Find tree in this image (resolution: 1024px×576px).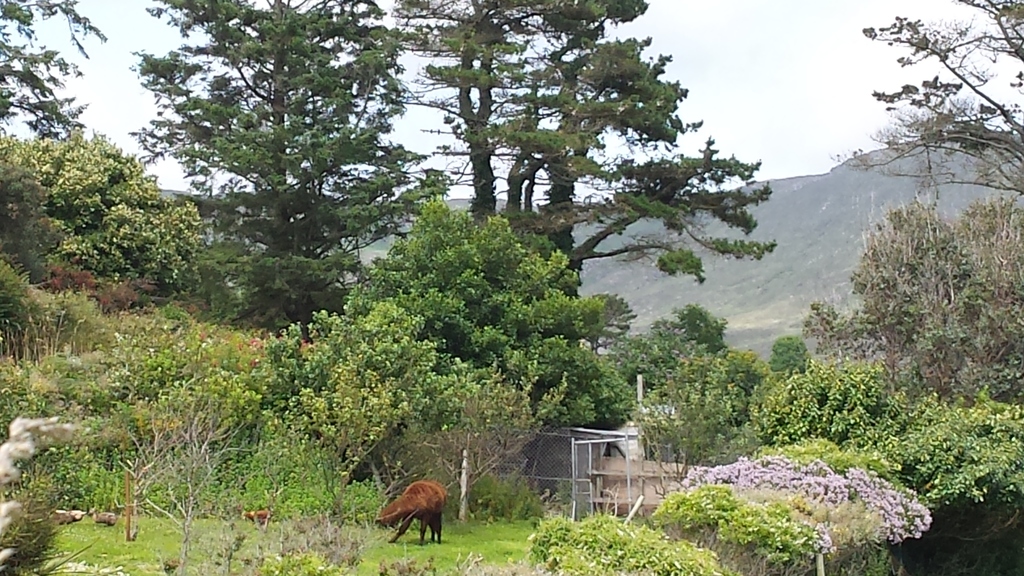
[left=0, top=0, right=113, bottom=150].
